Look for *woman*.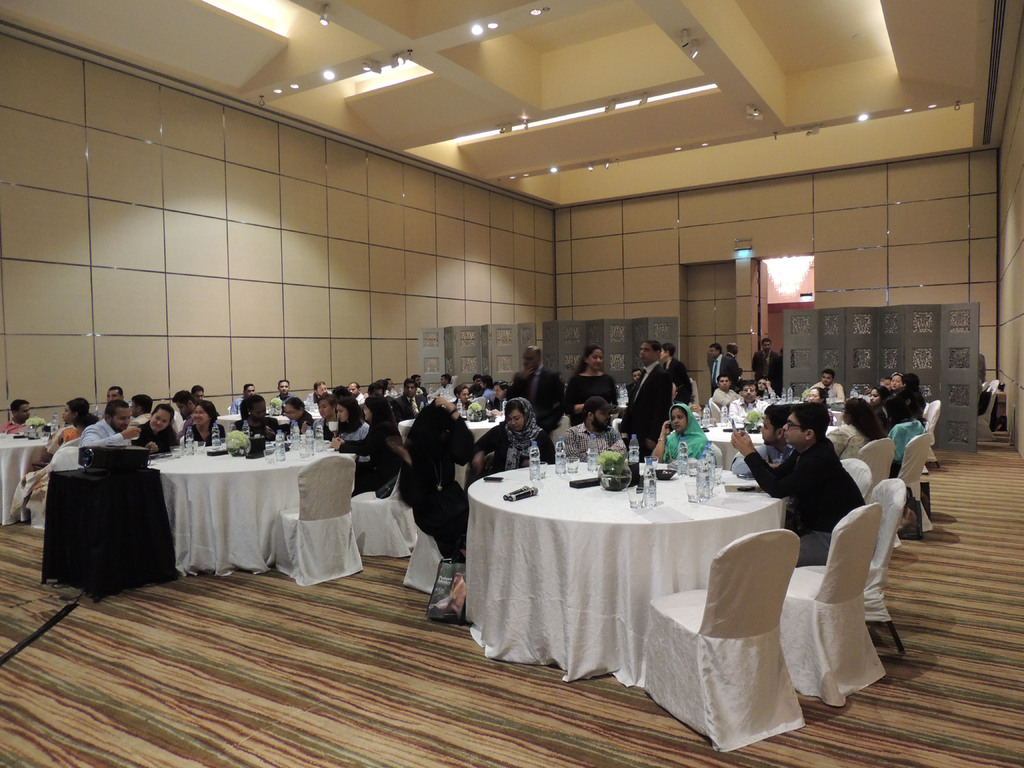
Found: box=[826, 400, 890, 461].
